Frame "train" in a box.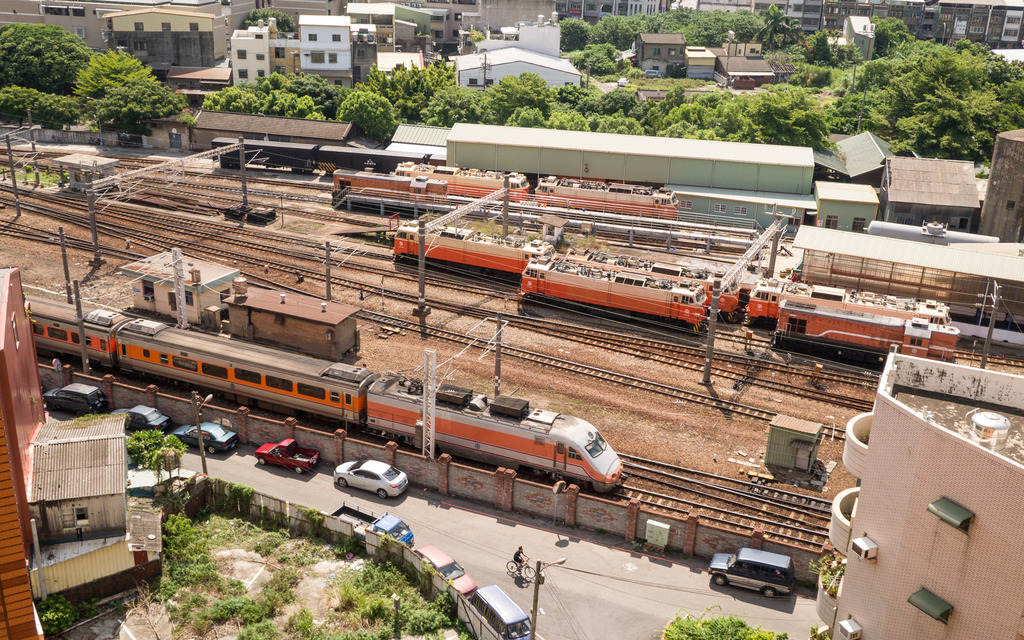
Rect(543, 170, 683, 221).
